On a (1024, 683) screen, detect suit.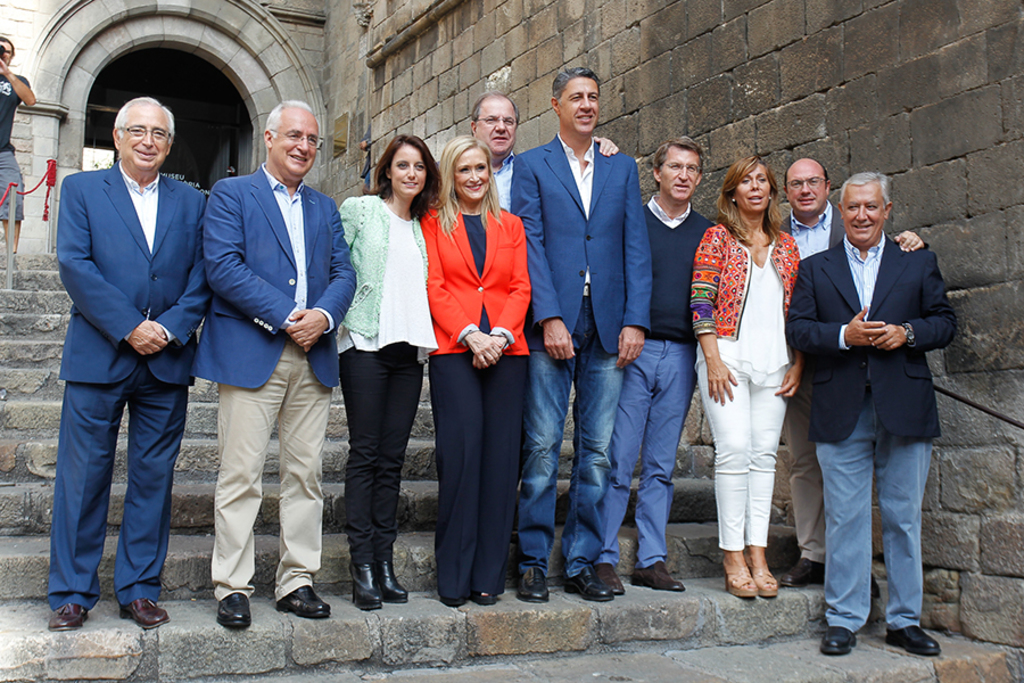
crop(779, 199, 845, 255).
